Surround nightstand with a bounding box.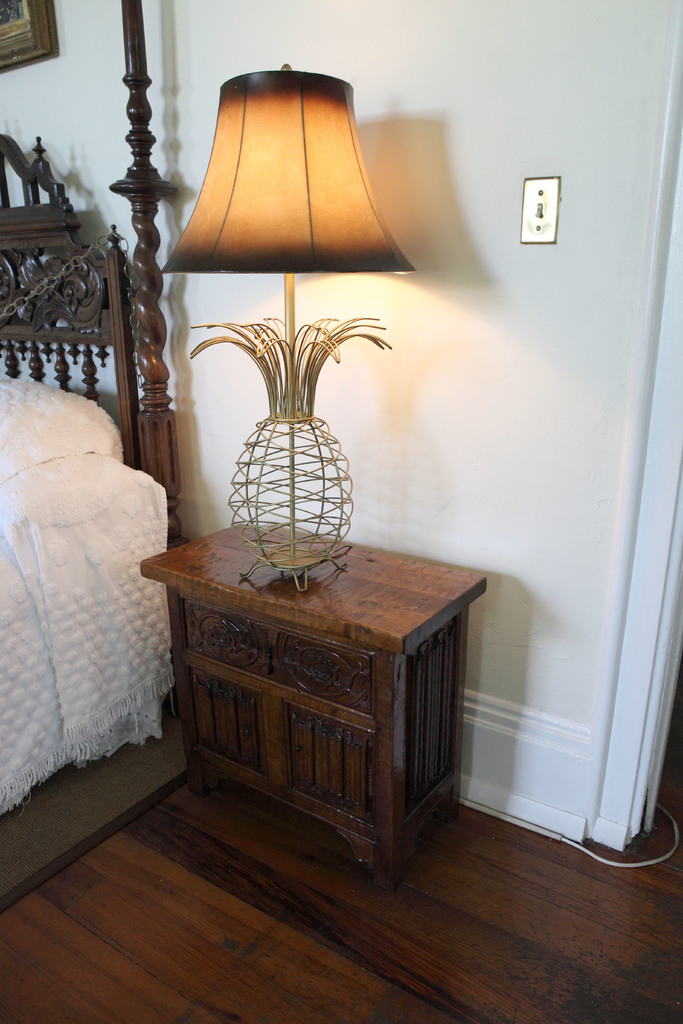
bbox(160, 514, 482, 894).
